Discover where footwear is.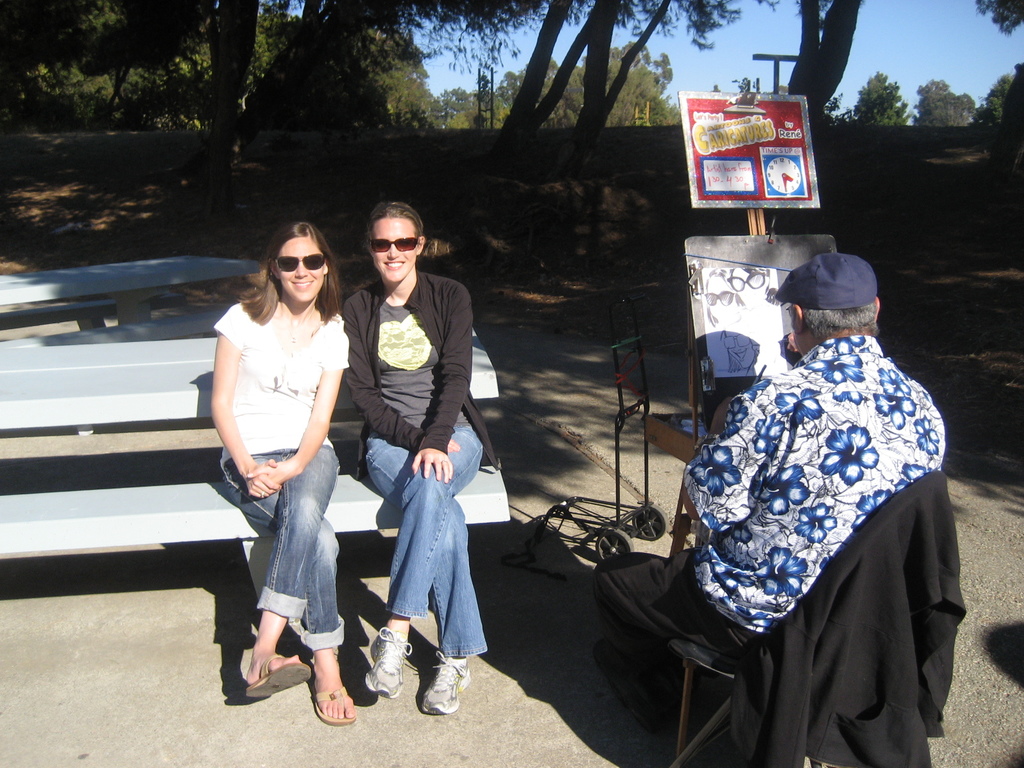
Discovered at [400,650,467,736].
